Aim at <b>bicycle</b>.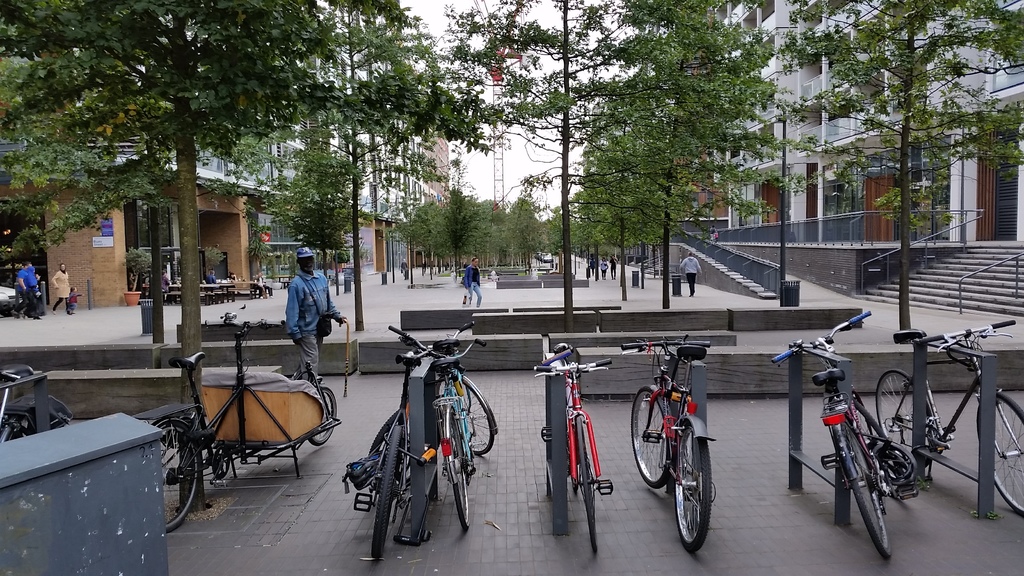
Aimed at (x1=427, y1=337, x2=502, y2=538).
